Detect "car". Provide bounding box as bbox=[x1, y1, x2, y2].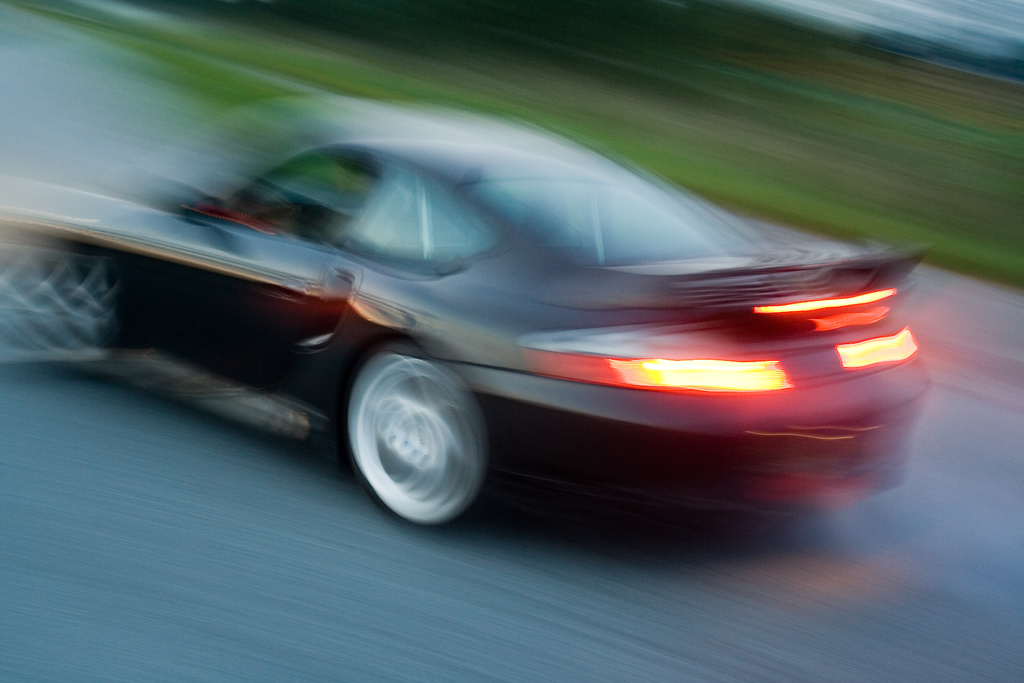
bbox=[32, 111, 931, 541].
